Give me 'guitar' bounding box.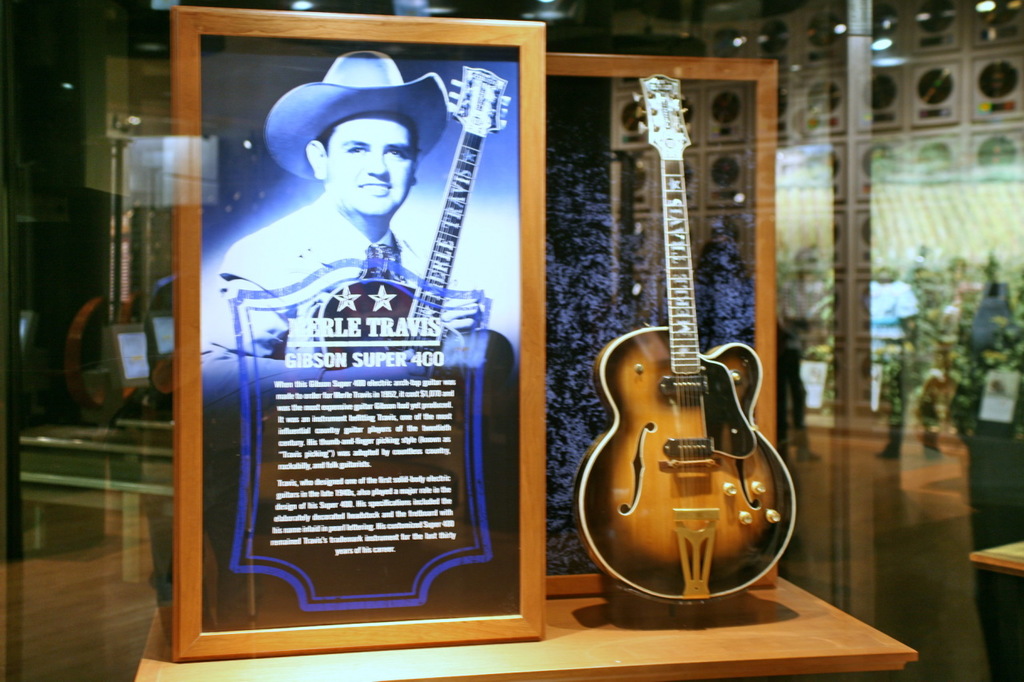
select_region(574, 70, 797, 608).
